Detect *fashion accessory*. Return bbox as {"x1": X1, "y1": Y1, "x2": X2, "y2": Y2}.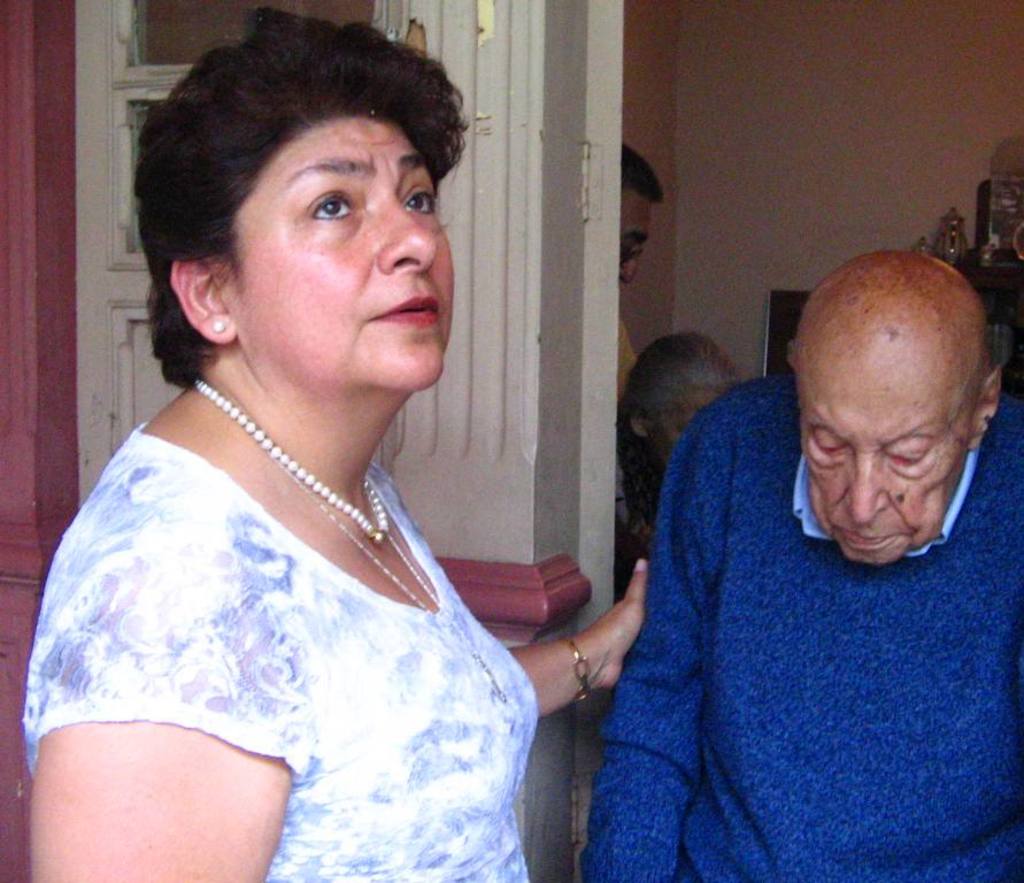
{"x1": 560, "y1": 630, "x2": 595, "y2": 709}.
